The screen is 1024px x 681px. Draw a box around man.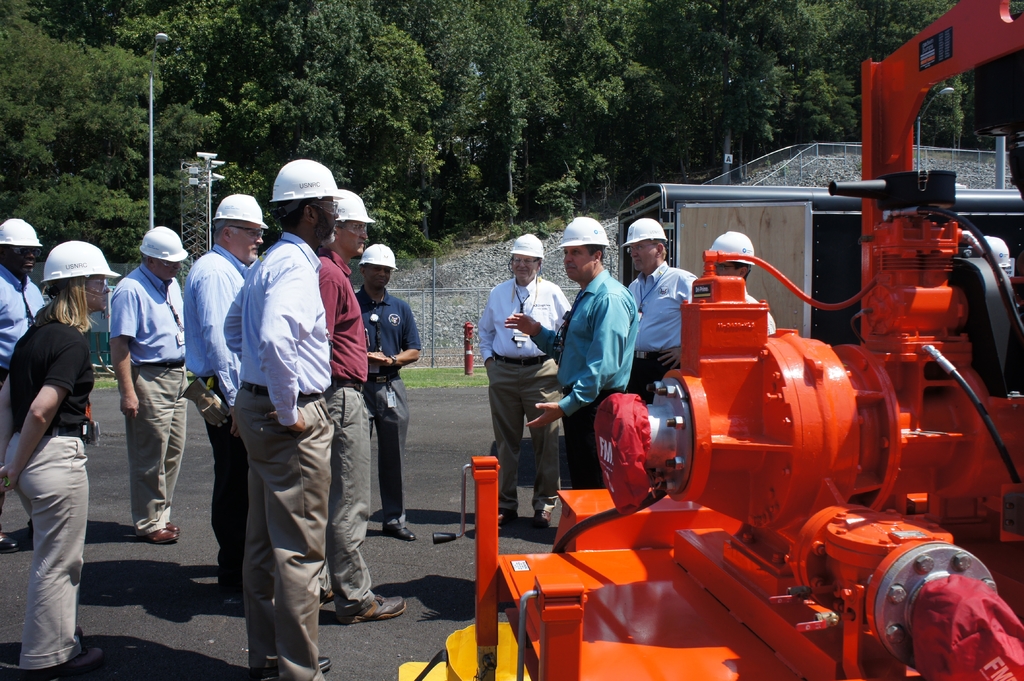
[108, 221, 187, 534].
